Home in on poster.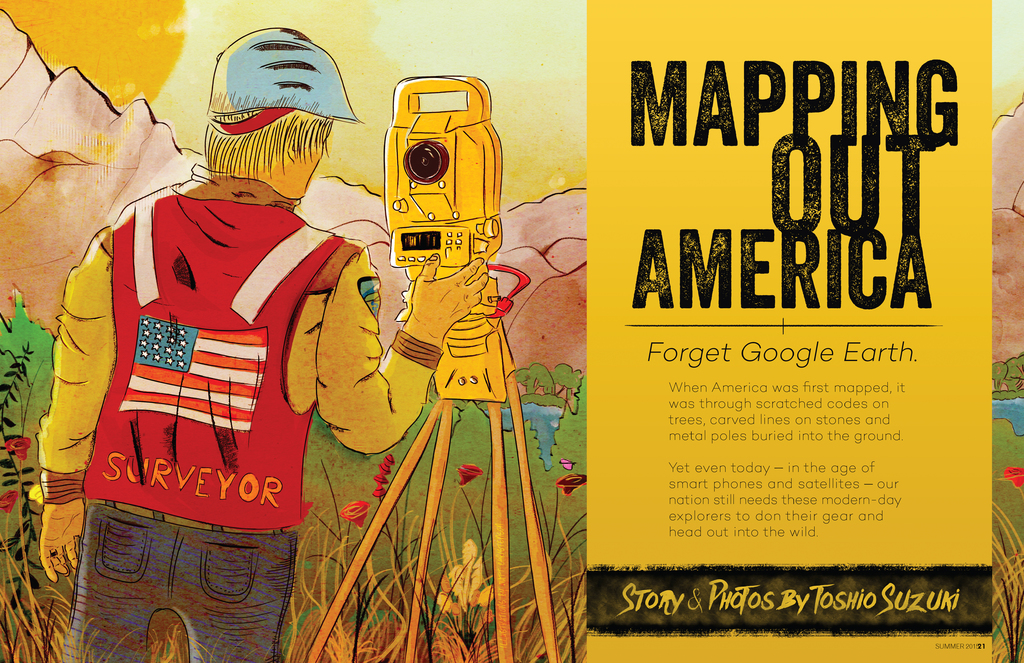
Homed in at bbox=(0, 0, 1023, 662).
